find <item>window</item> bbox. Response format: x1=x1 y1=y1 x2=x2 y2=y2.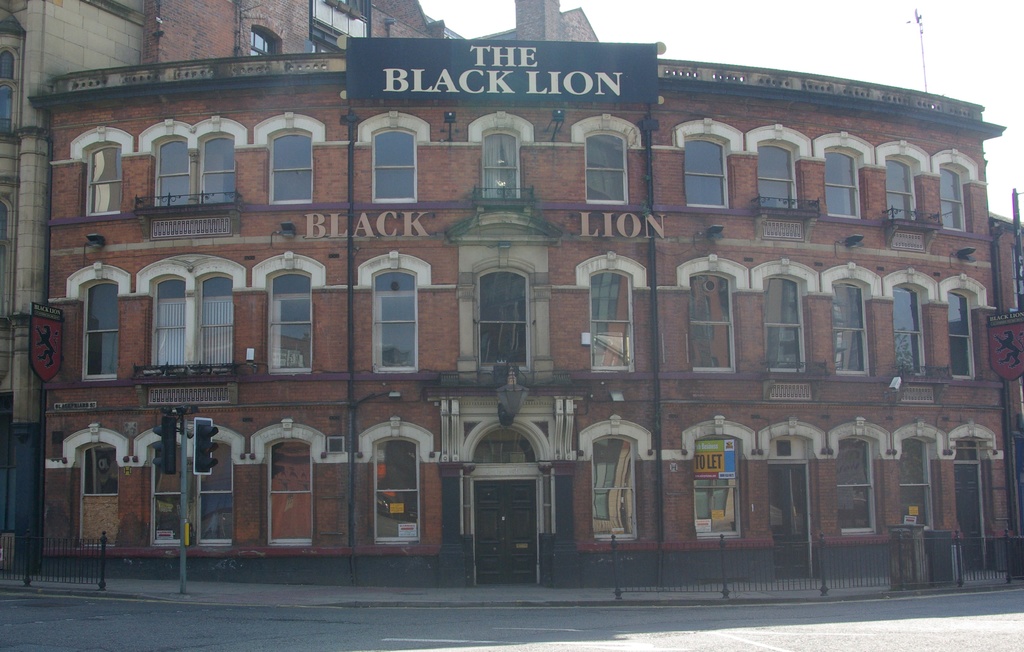
x1=250 y1=29 x2=274 y2=58.
